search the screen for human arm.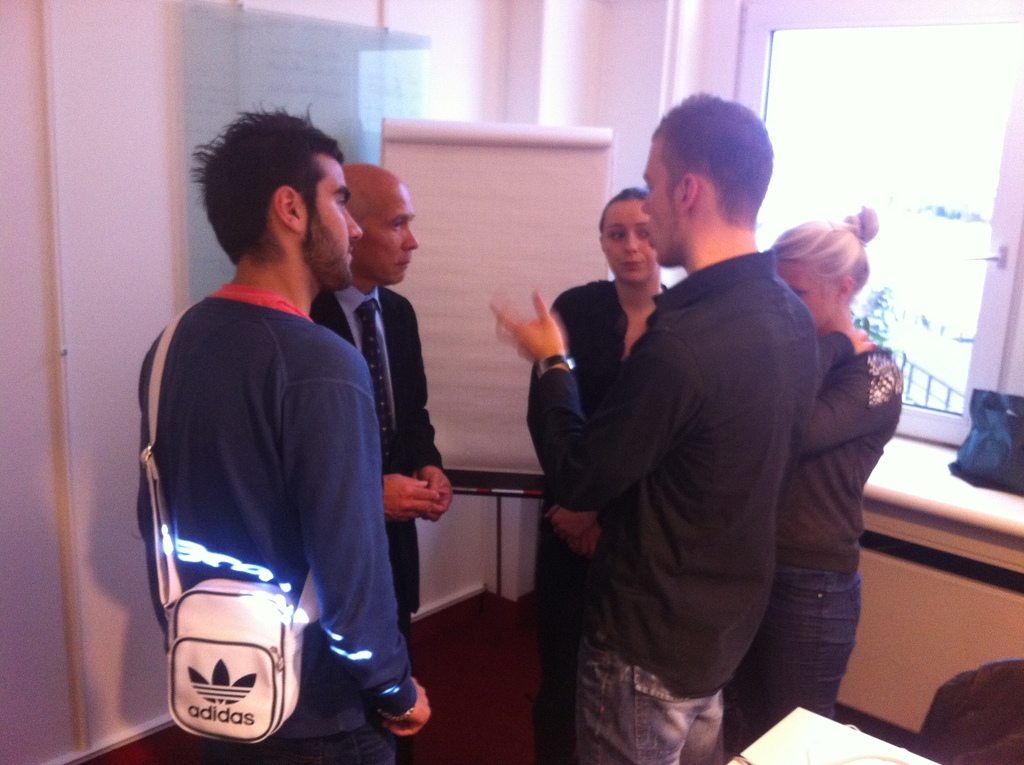
Found at crop(497, 300, 589, 387).
